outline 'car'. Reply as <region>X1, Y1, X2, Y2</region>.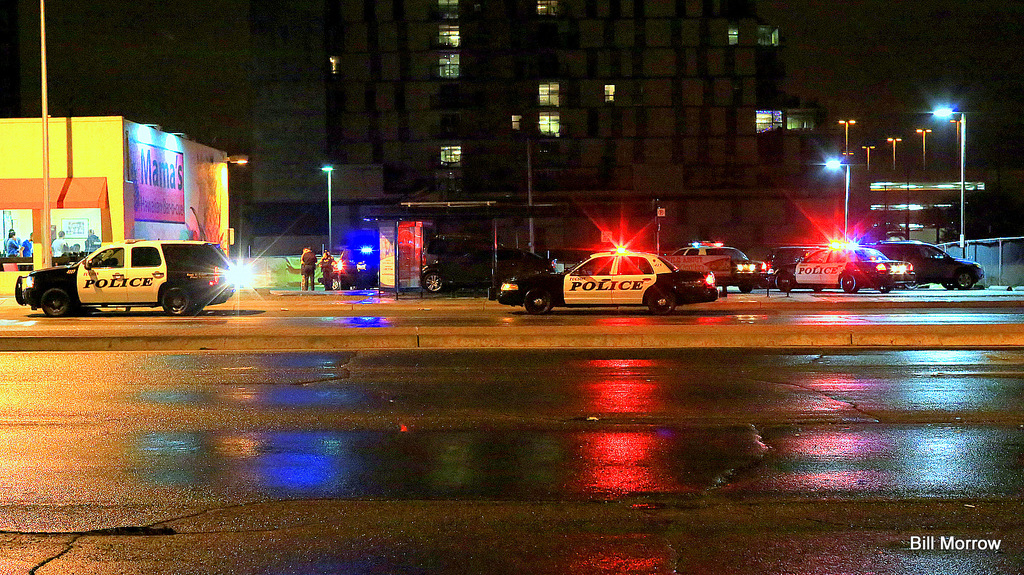
<region>767, 245, 825, 291</region>.
